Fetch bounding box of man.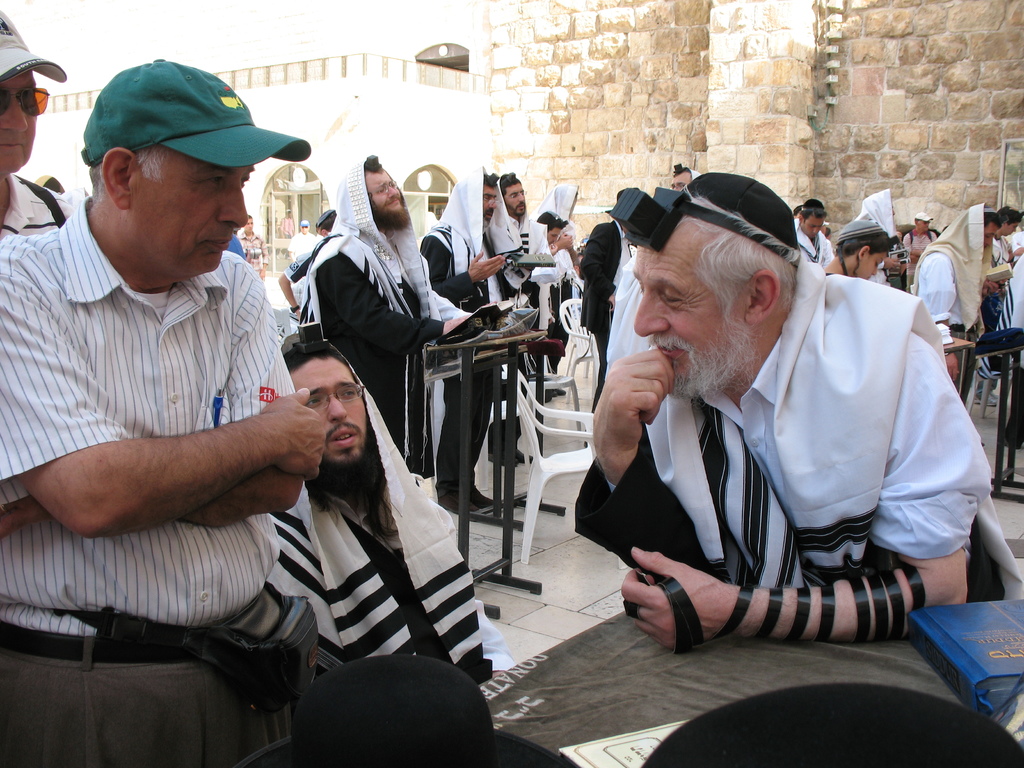
Bbox: BBox(790, 195, 831, 262).
